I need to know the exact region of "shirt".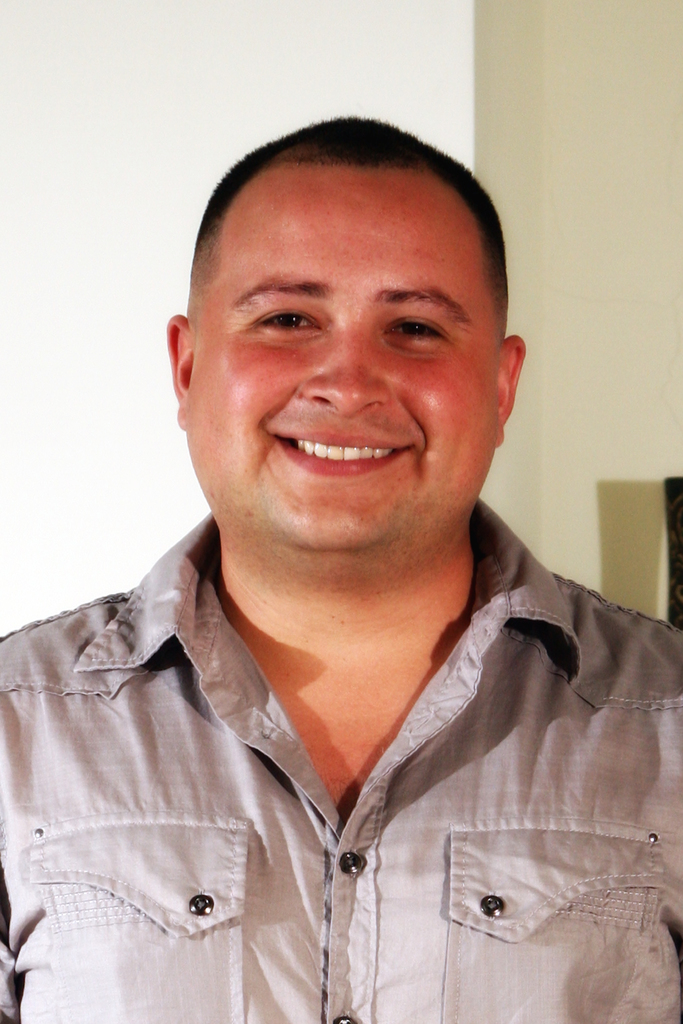
Region: pyautogui.locateOnScreen(0, 505, 682, 1023).
